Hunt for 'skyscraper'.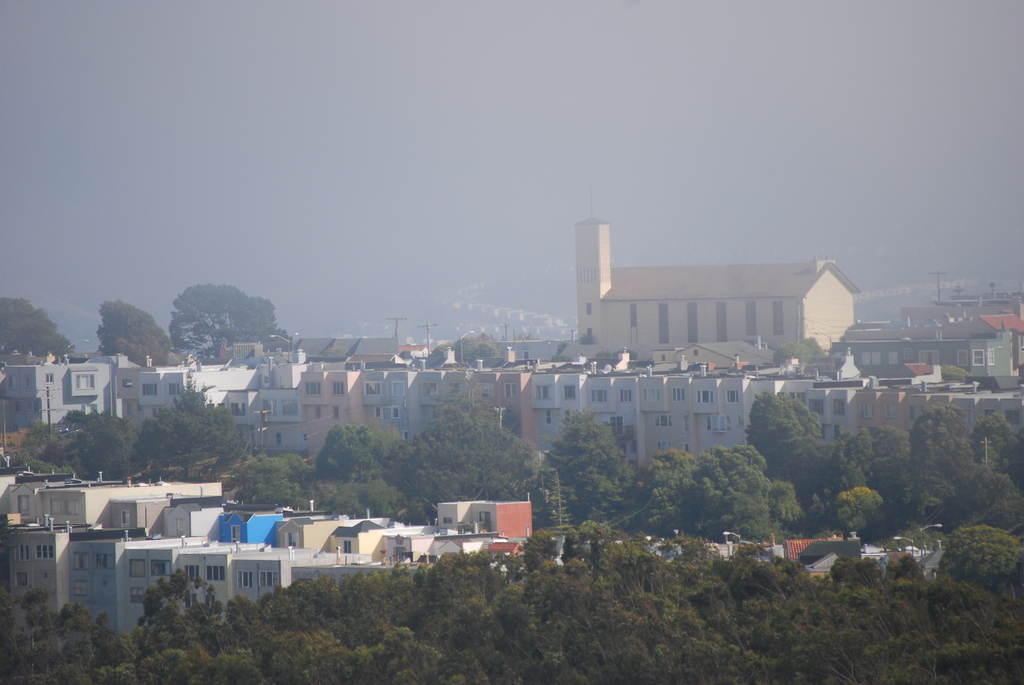
Hunted down at crop(568, 212, 648, 307).
